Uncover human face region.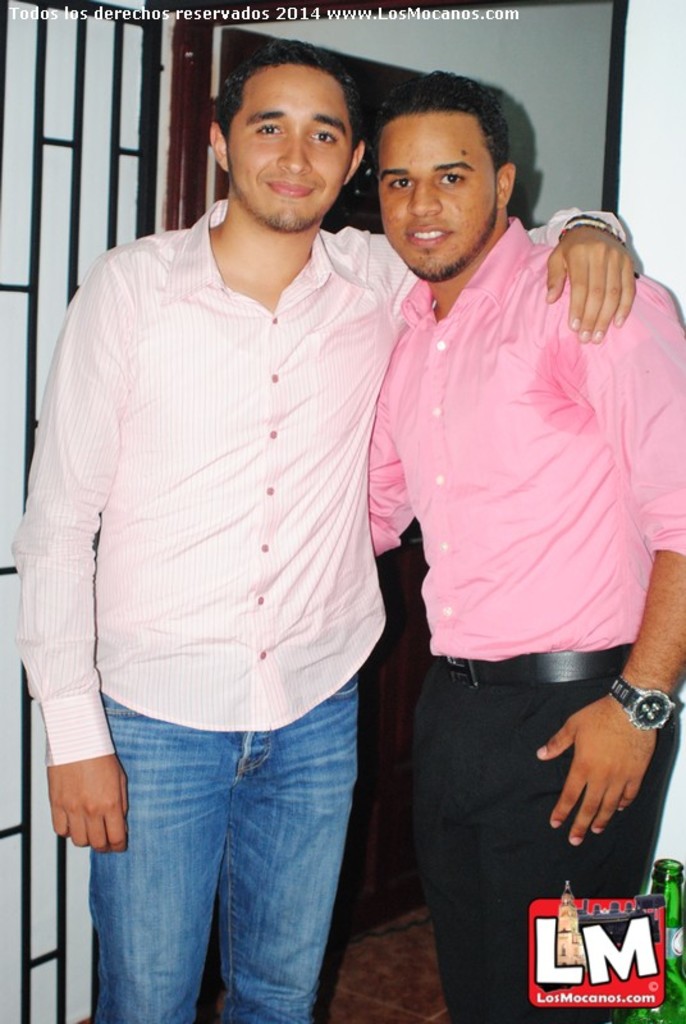
Uncovered: (381, 108, 500, 280).
